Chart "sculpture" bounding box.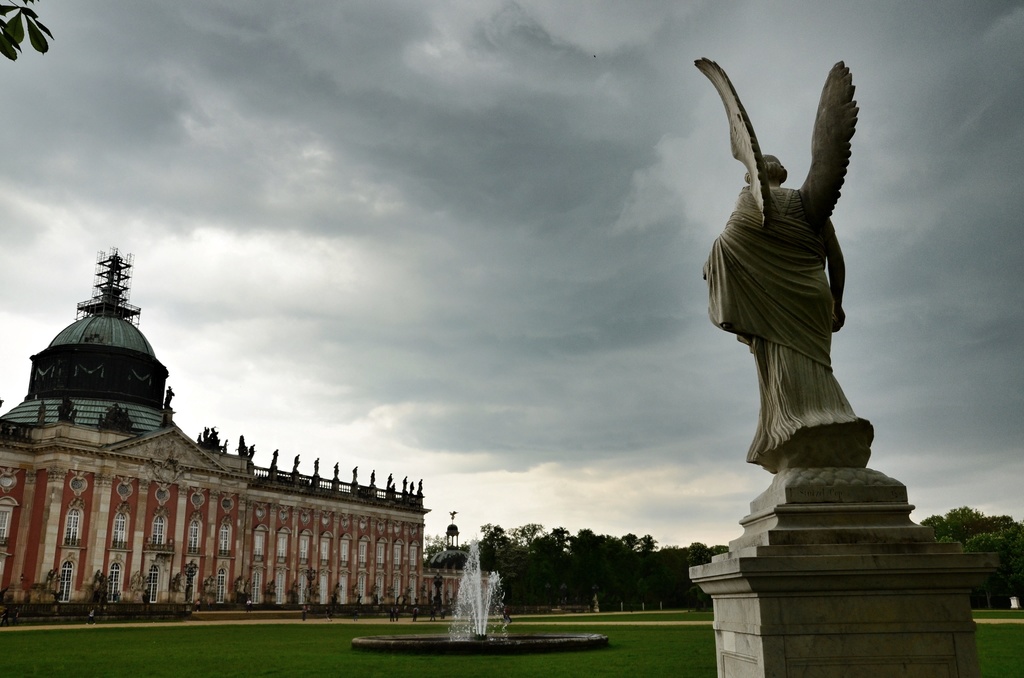
Charted: x1=341 y1=513 x2=355 y2=522.
